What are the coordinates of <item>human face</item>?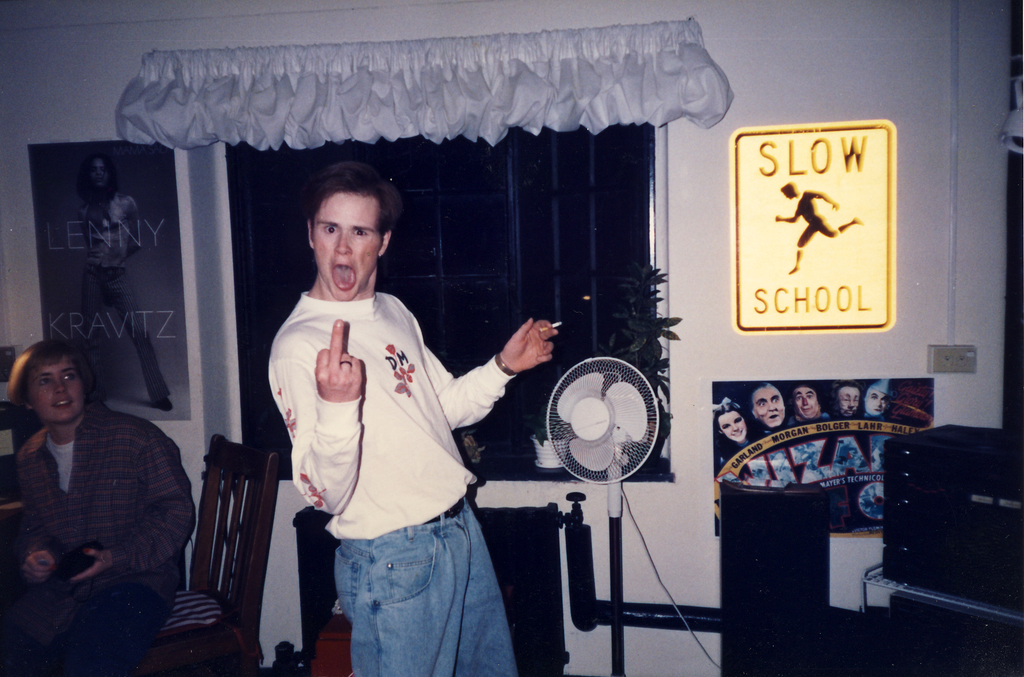
bbox=(312, 190, 383, 299).
